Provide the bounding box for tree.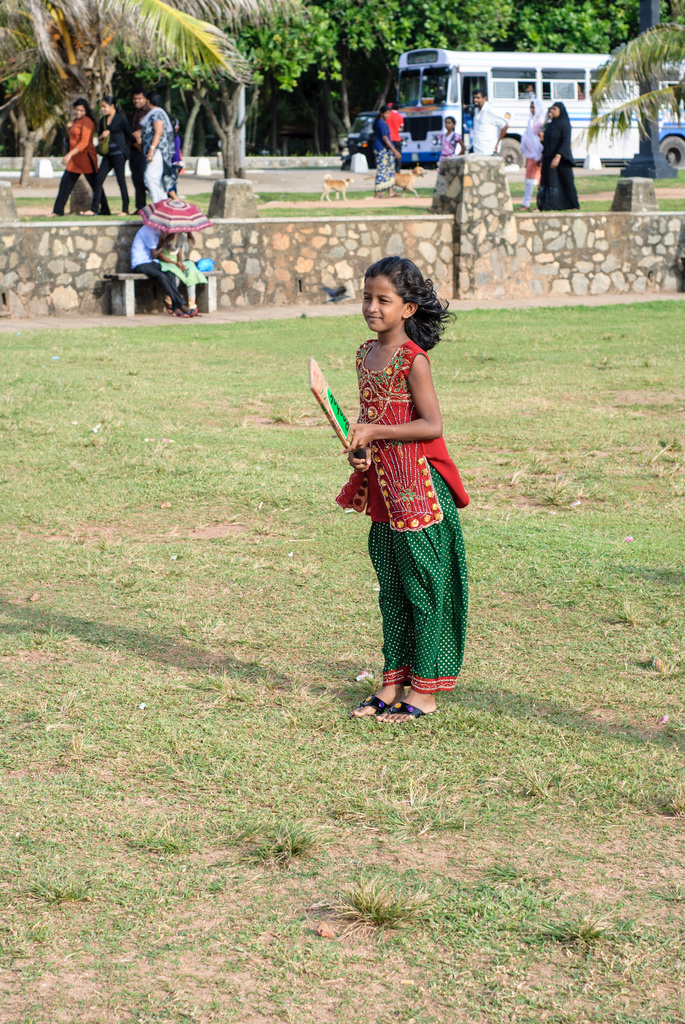
(574,15,684,155).
